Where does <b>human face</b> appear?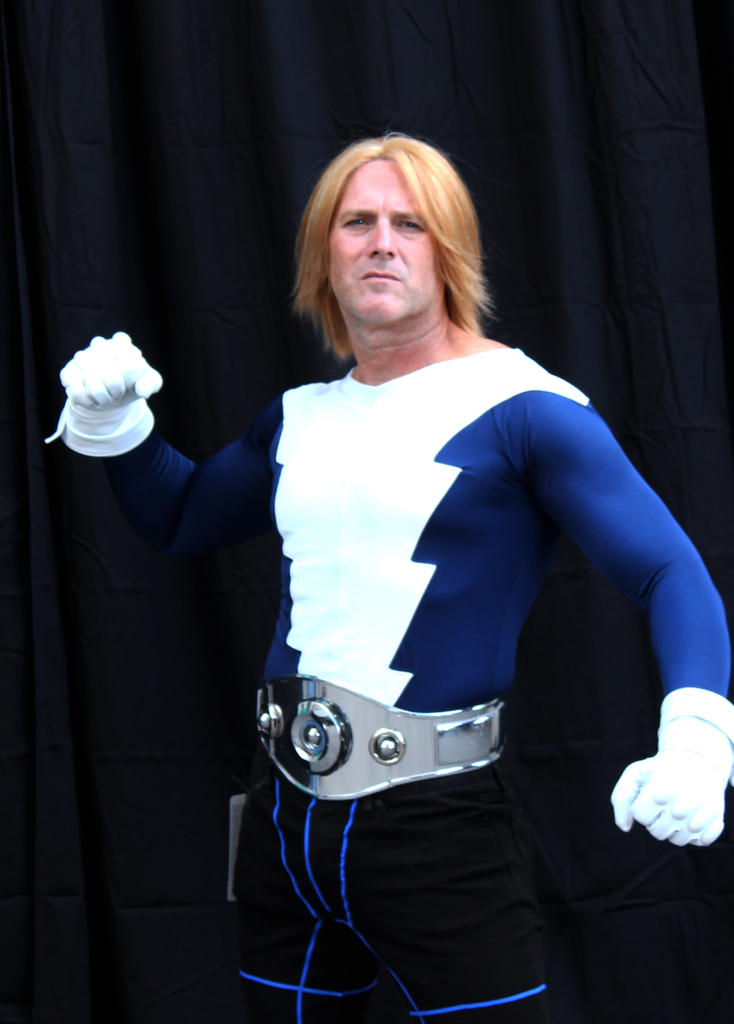
Appears at 330,156,435,316.
